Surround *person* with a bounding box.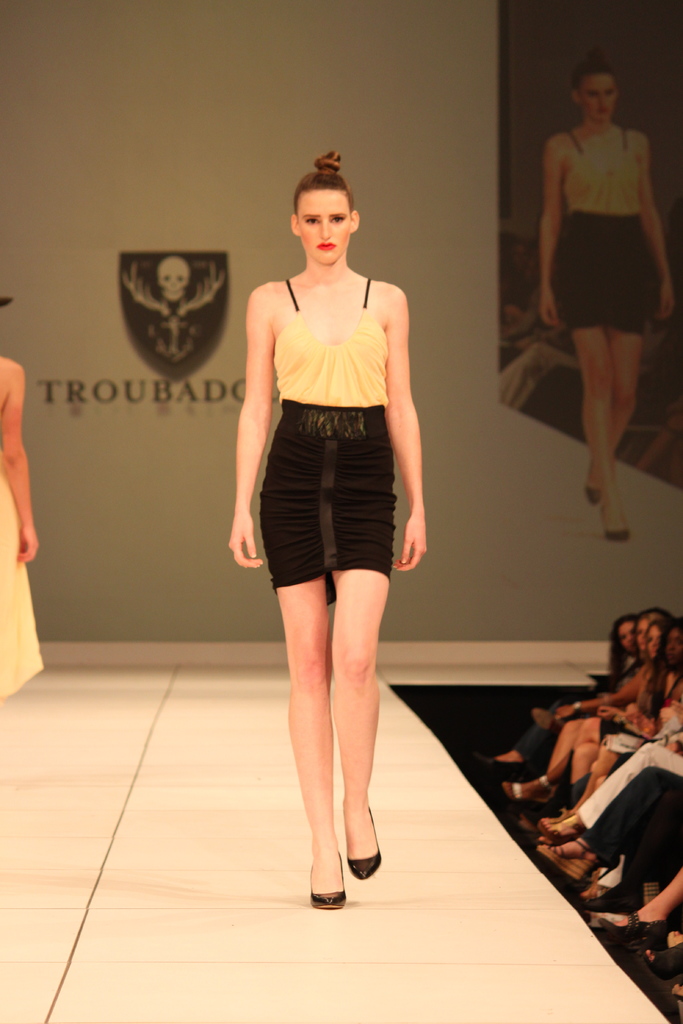
[540,63,682,543].
